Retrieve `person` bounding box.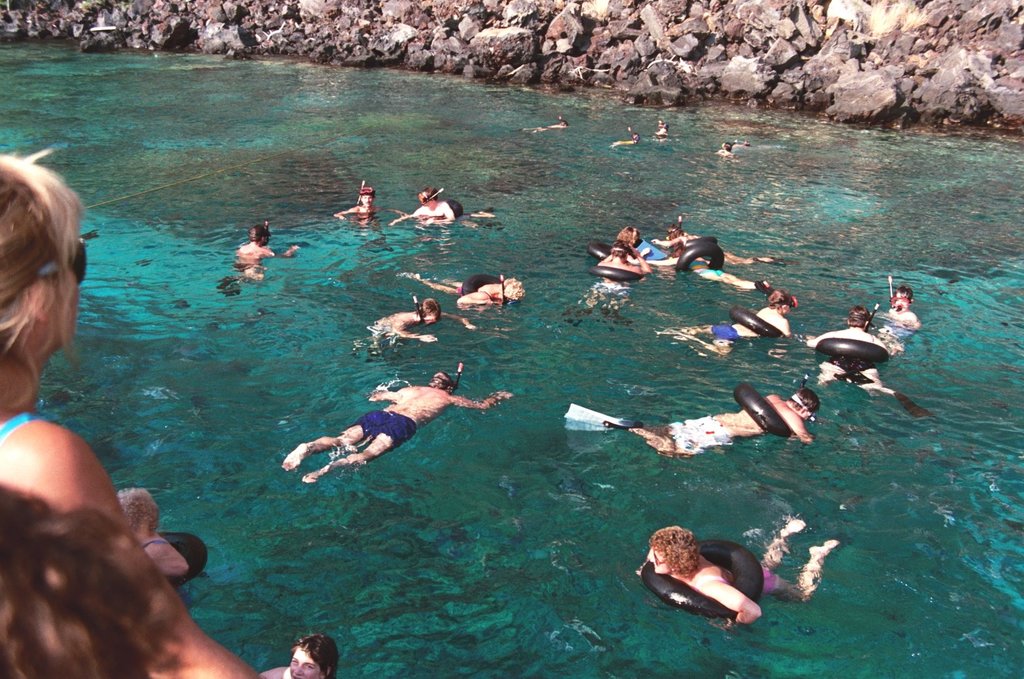
Bounding box: {"left": 119, "top": 481, "right": 194, "bottom": 573}.
